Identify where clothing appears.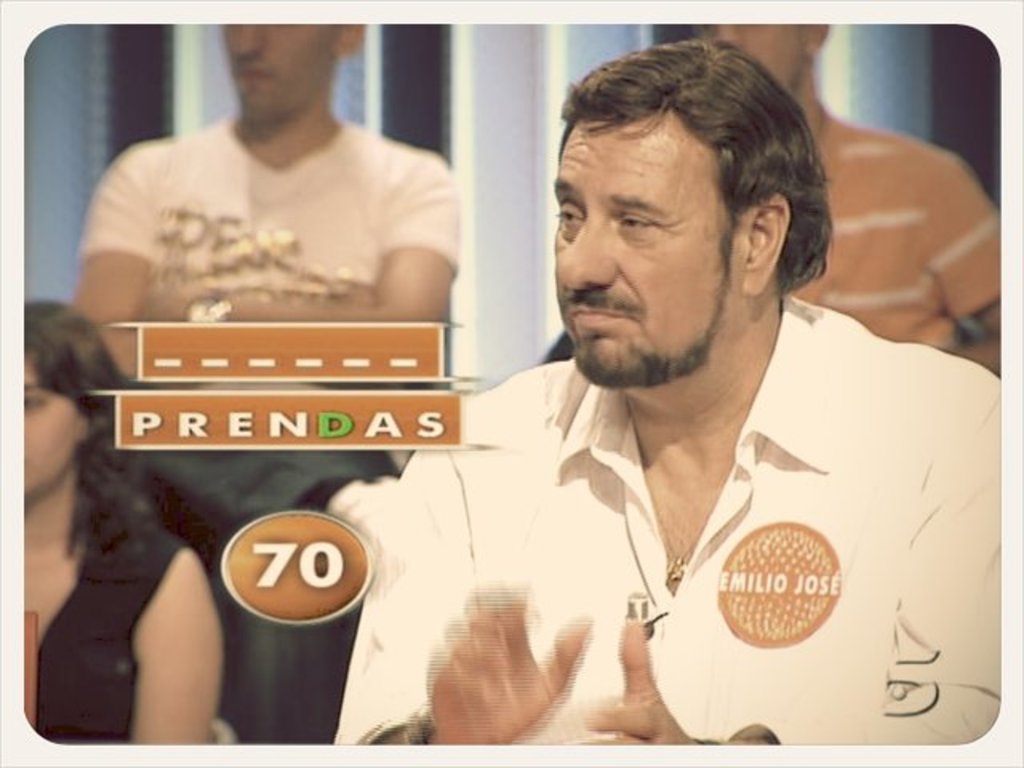
Appears at [left=794, top=115, right=1002, bottom=350].
